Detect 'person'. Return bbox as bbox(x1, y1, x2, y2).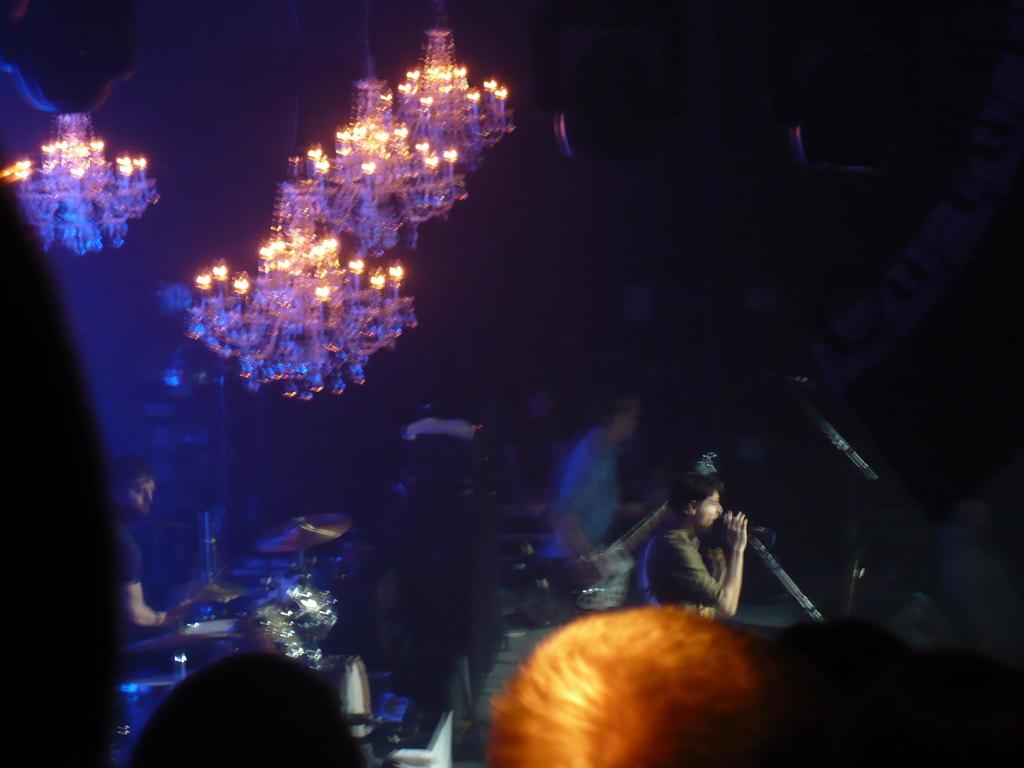
bbox(544, 372, 650, 575).
